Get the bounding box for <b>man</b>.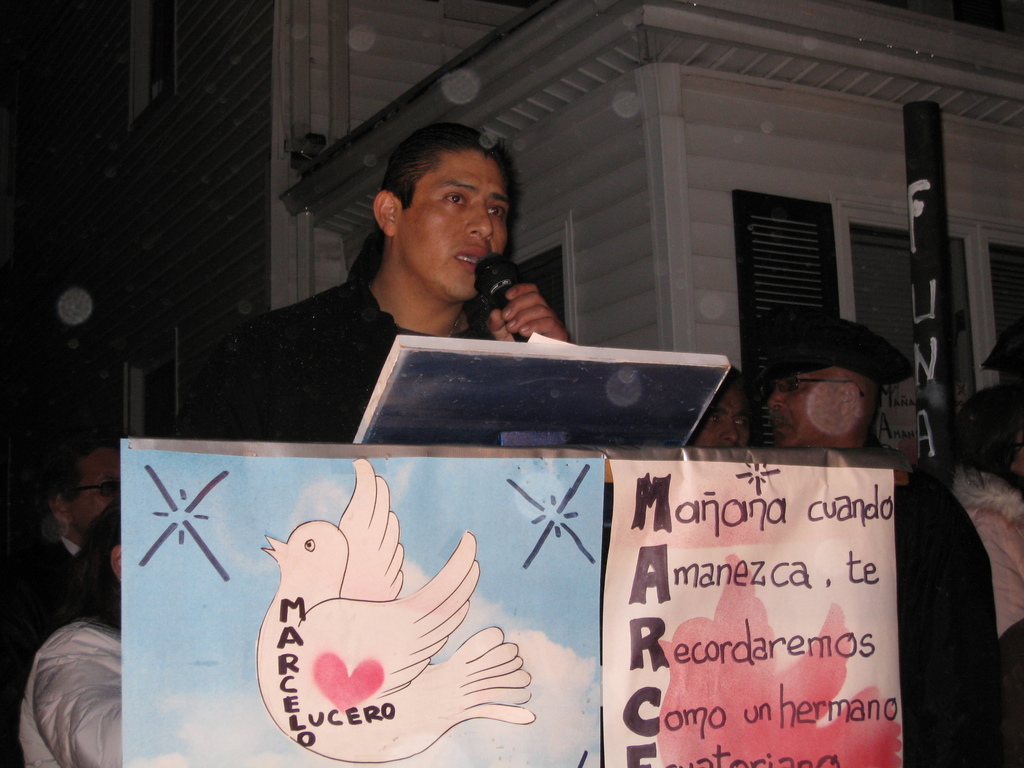
BBox(27, 426, 138, 584).
